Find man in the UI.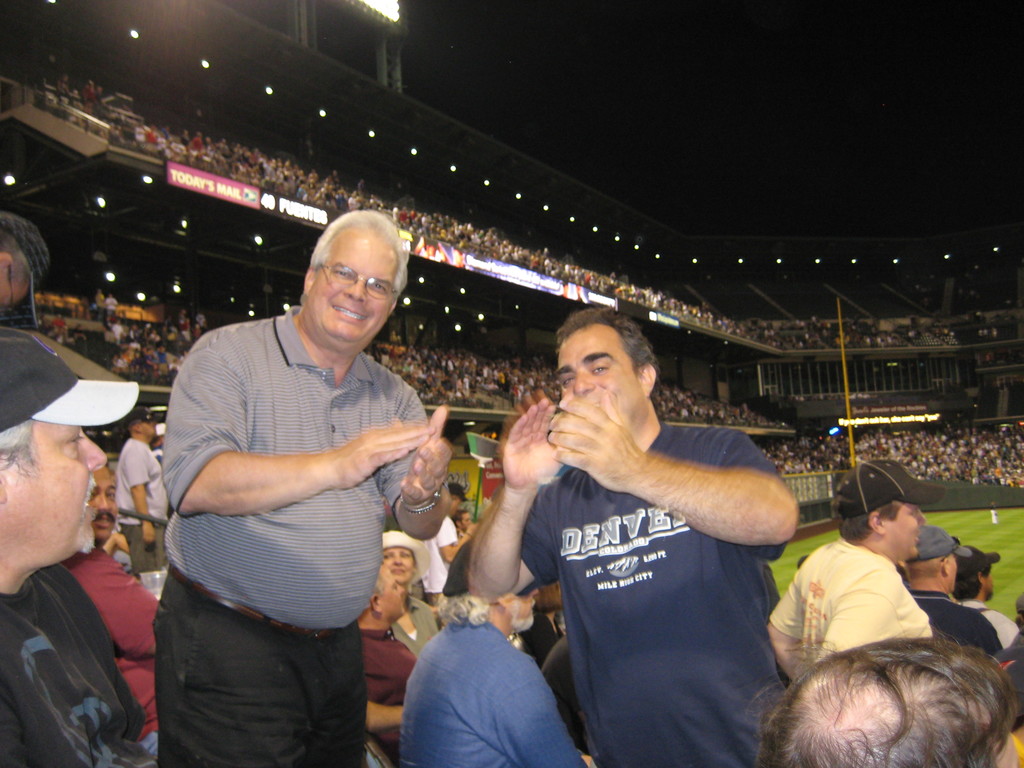
UI element at locate(61, 467, 166, 764).
